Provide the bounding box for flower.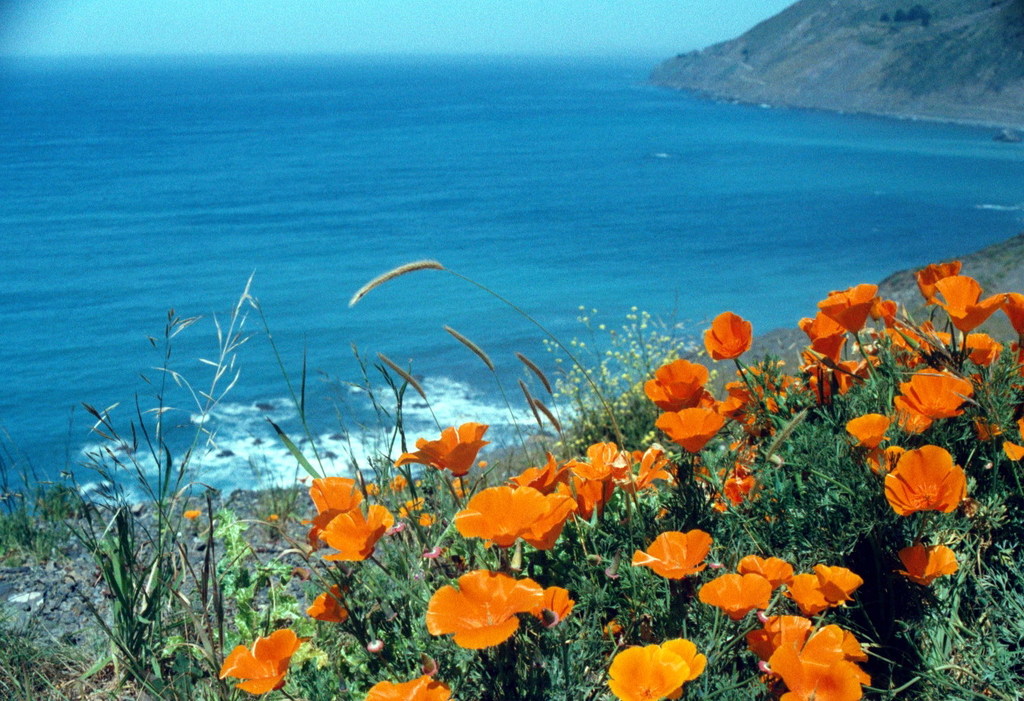
[630,437,678,488].
